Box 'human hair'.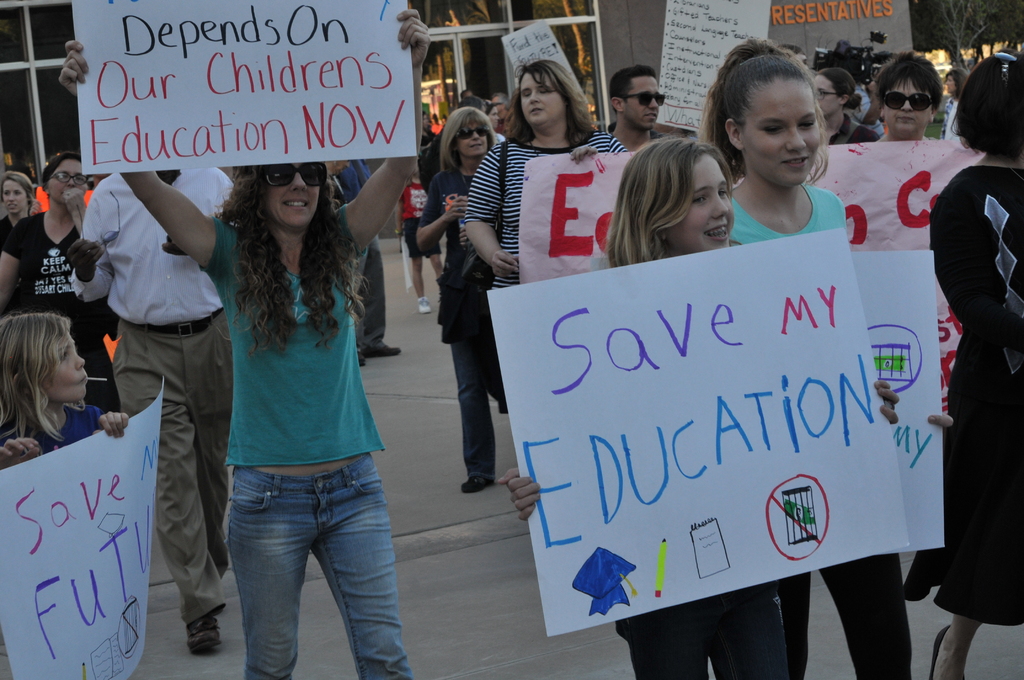
BBox(0, 300, 67, 439).
